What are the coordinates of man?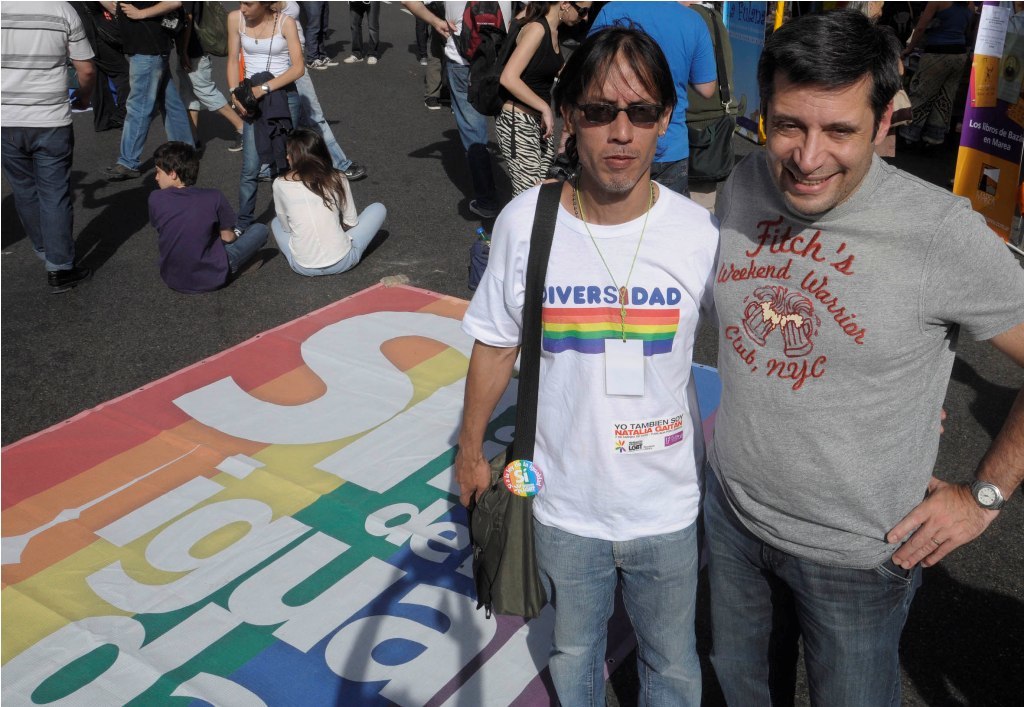
box=[695, 12, 1023, 706].
